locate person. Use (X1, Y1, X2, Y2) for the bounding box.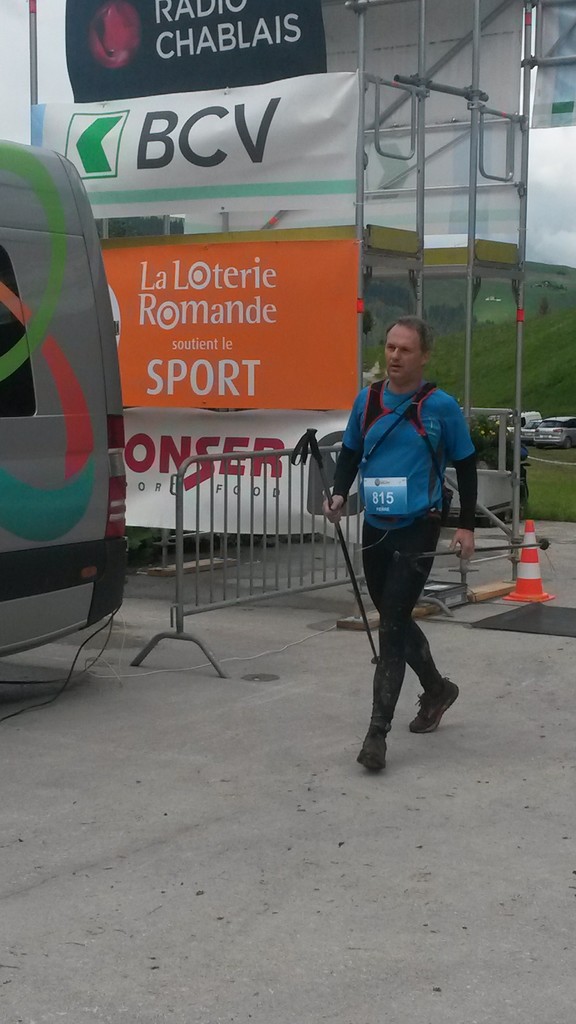
(321, 312, 478, 771).
